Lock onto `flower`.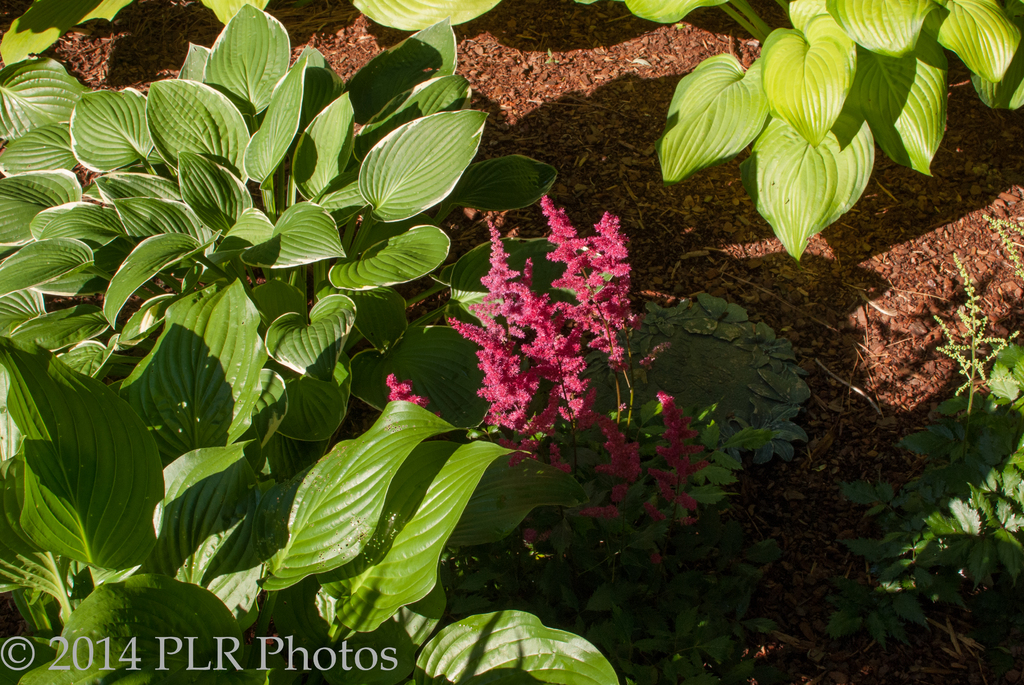
Locked: (x1=526, y1=530, x2=547, y2=545).
